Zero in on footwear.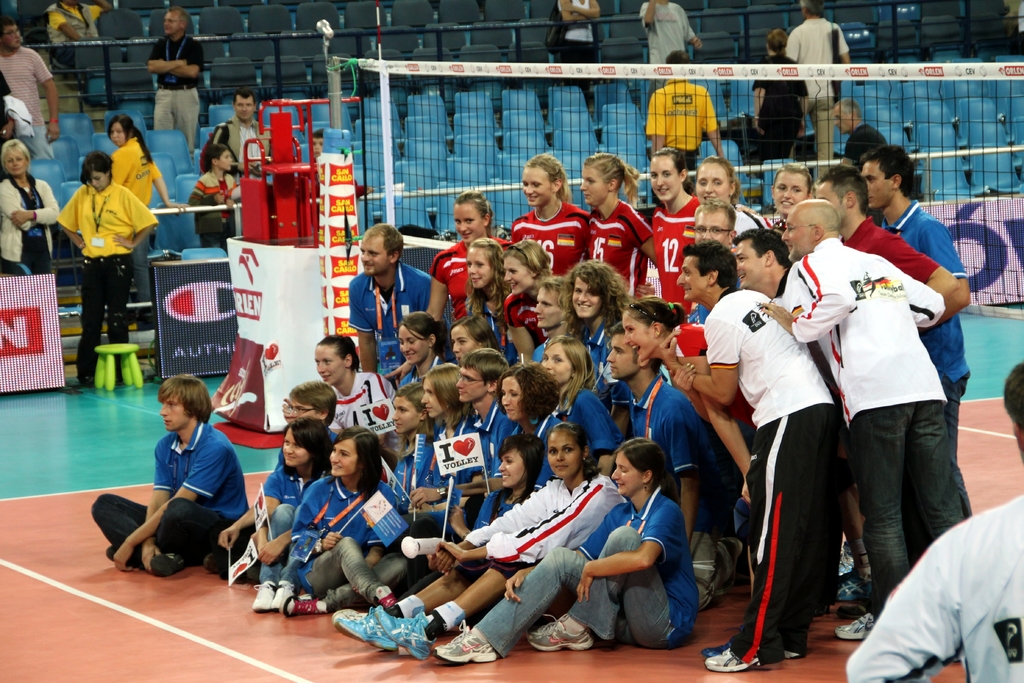
Zeroed in: x1=64, y1=377, x2=93, y2=387.
